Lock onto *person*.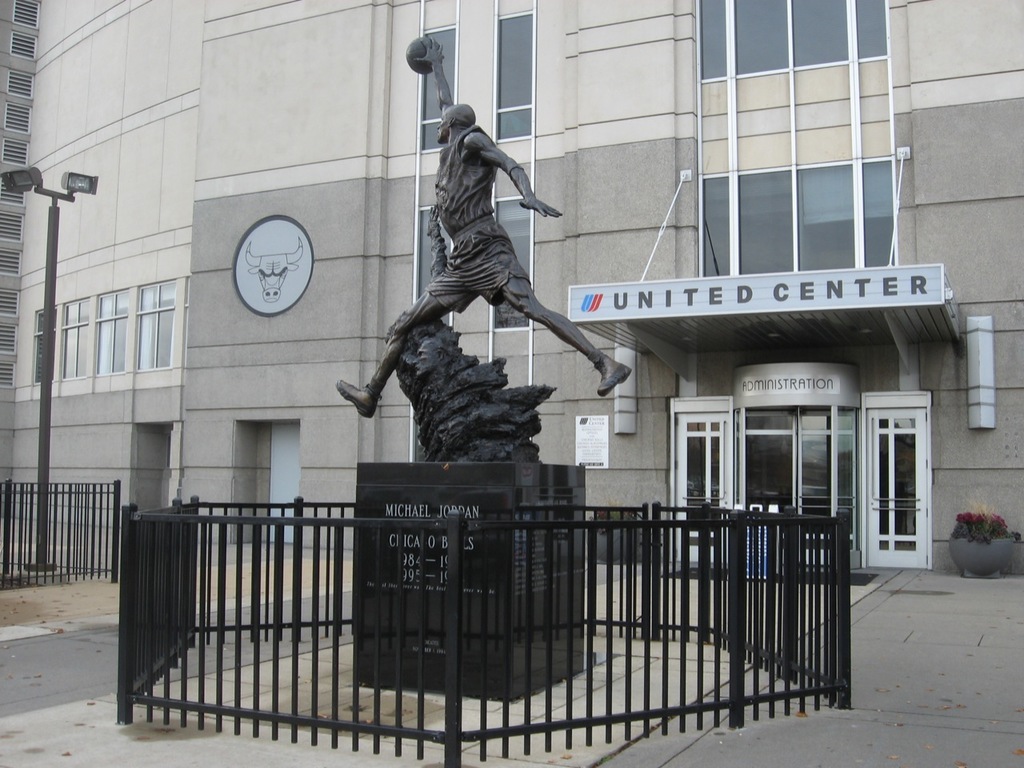
Locked: locate(410, 336, 450, 378).
